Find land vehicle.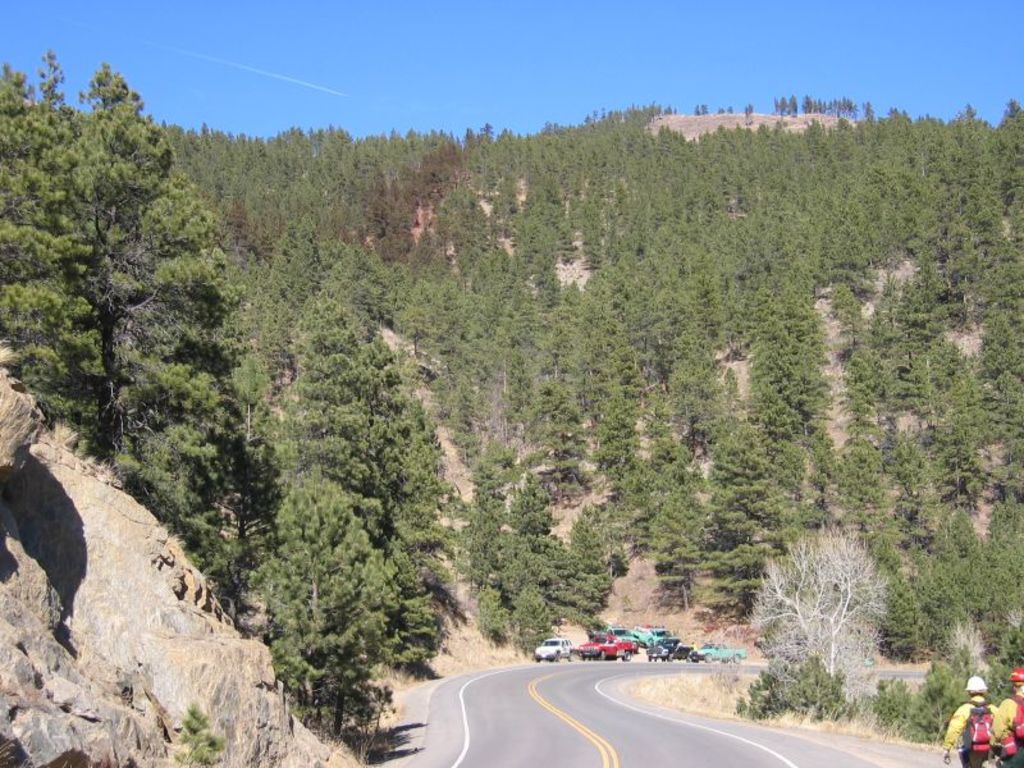
(640, 635, 695, 662).
